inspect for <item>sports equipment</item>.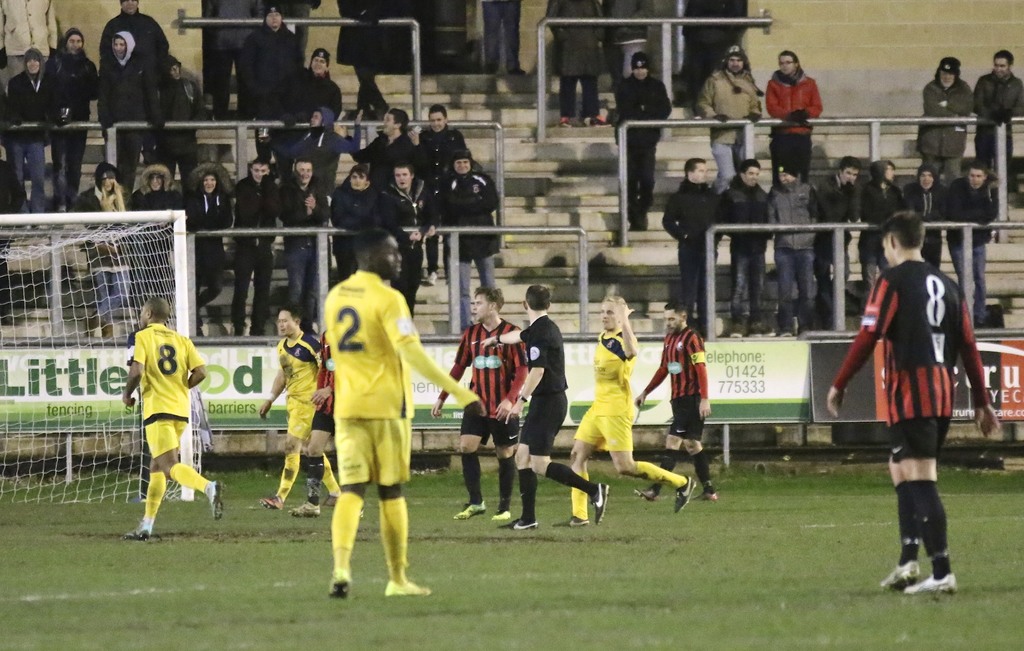
Inspection: crop(673, 477, 698, 511).
